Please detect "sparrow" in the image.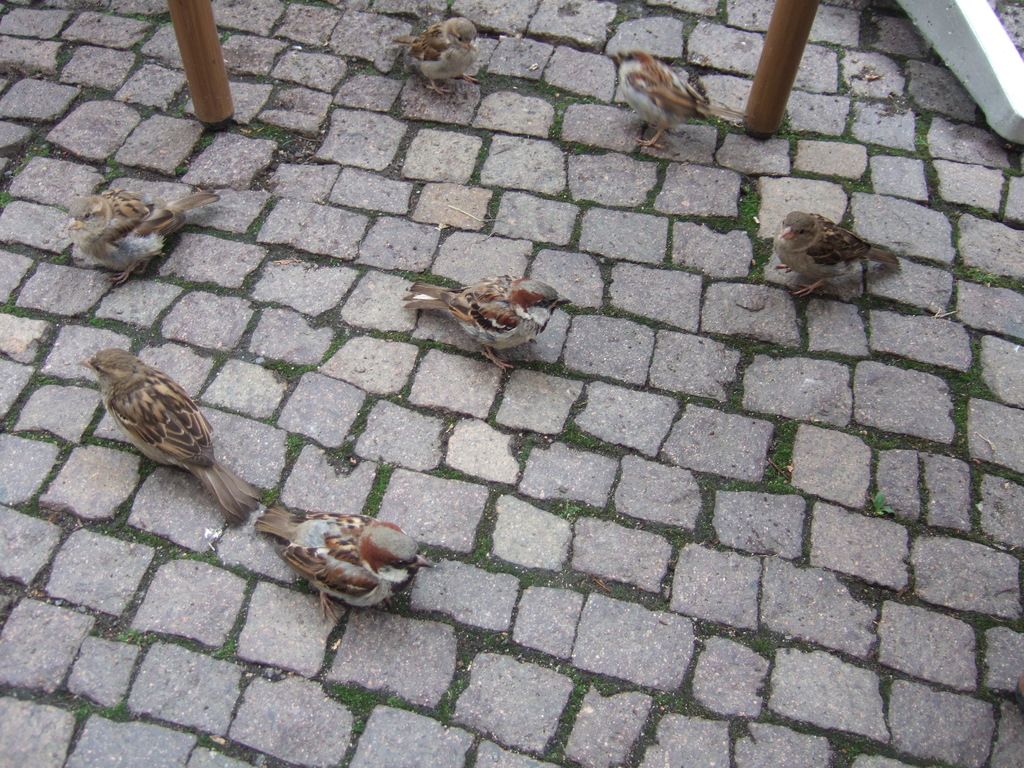
63:188:221:285.
